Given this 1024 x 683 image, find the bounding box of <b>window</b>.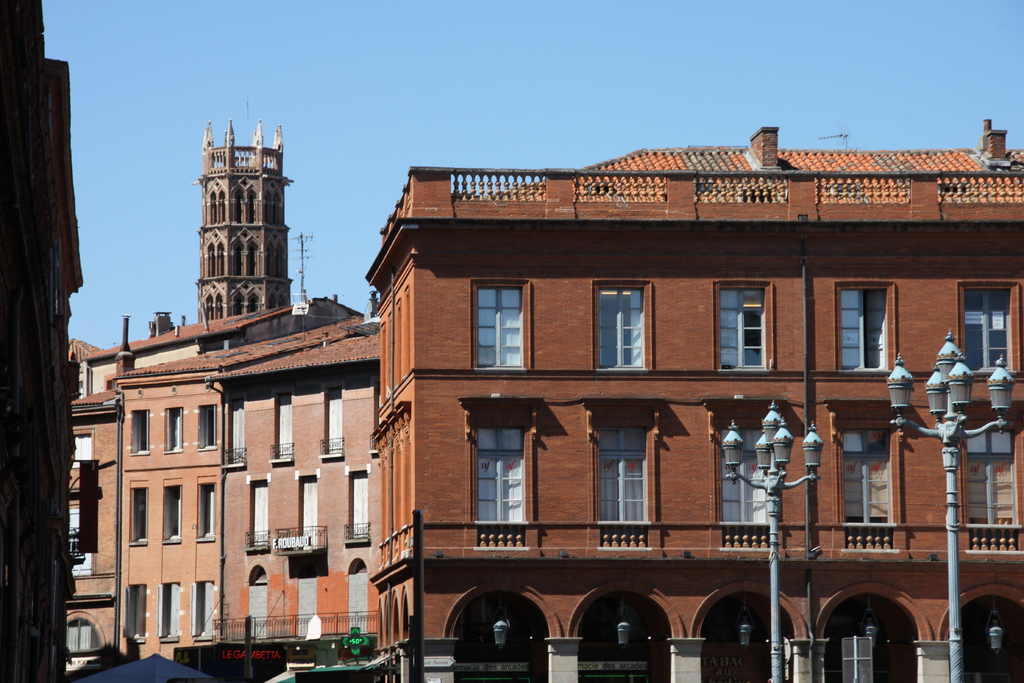
bbox(252, 472, 269, 546).
